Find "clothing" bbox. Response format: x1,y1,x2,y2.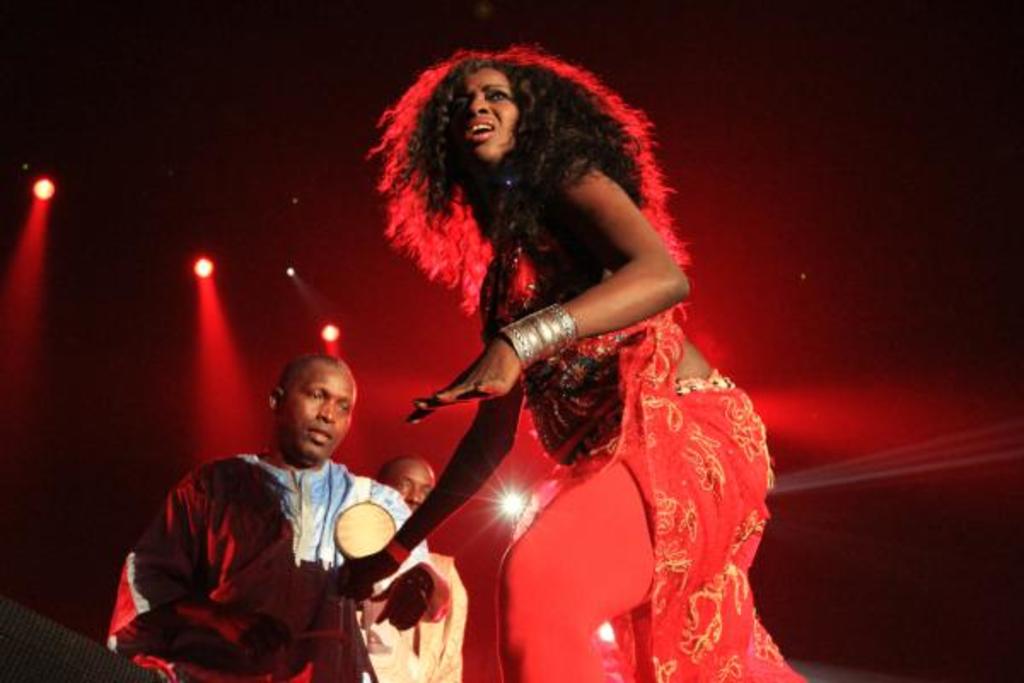
109,463,433,680.
